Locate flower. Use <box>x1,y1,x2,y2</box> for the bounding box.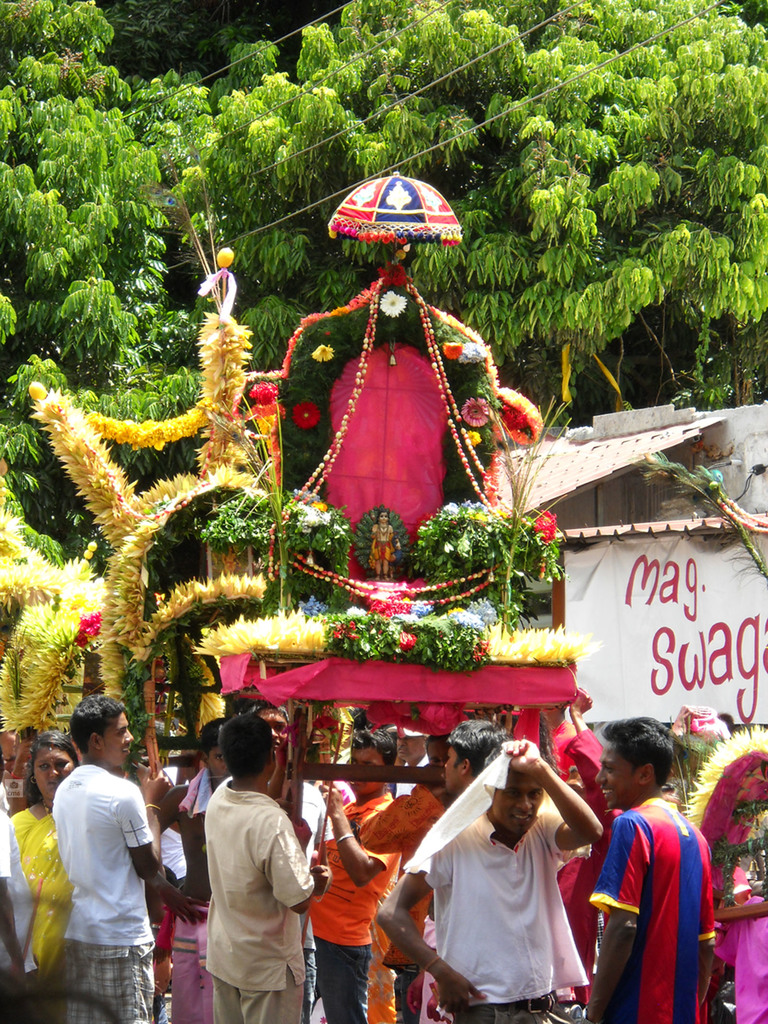
<box>461,390,493,429</box>.
